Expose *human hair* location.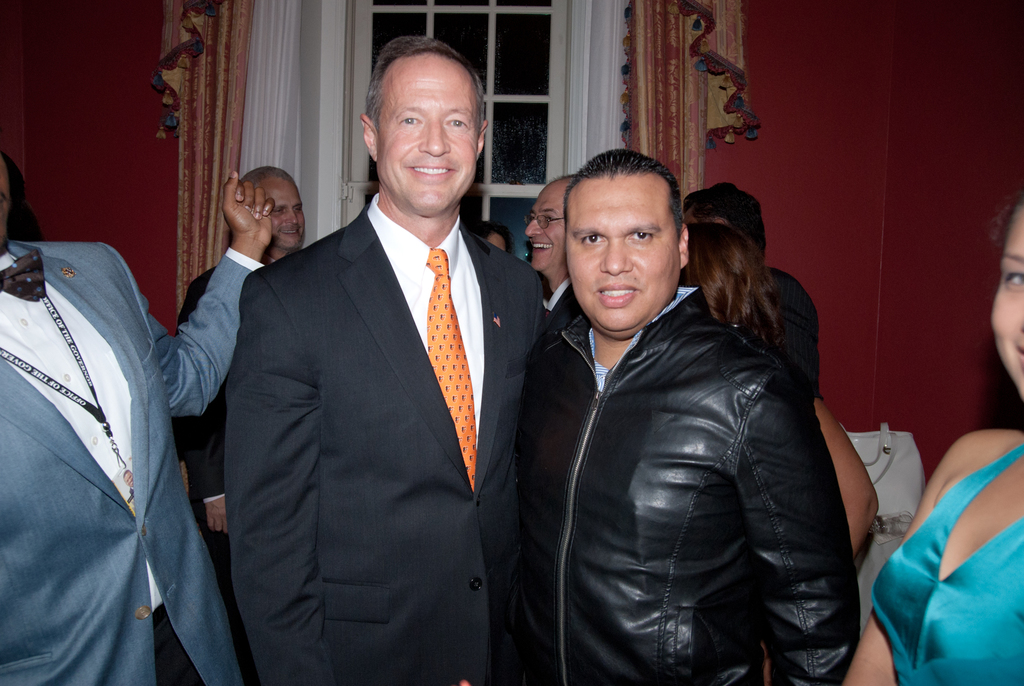
Exposed at bbox=(240, 164, 298, 190).
